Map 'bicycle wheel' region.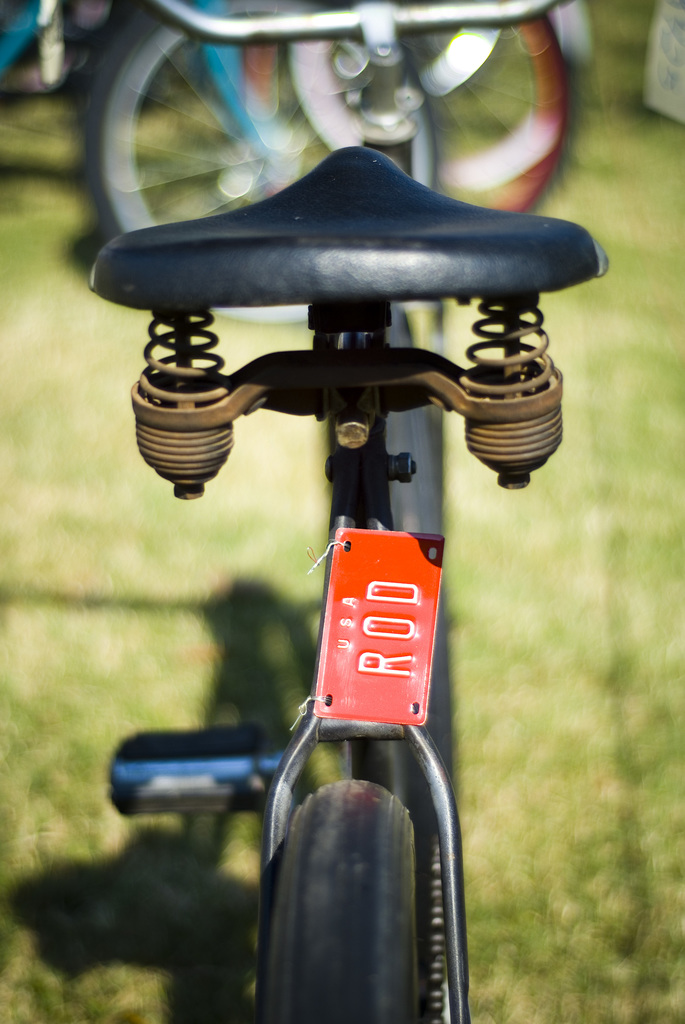
Mapped to x1=79, y1=0, x2=435, y2=323.
